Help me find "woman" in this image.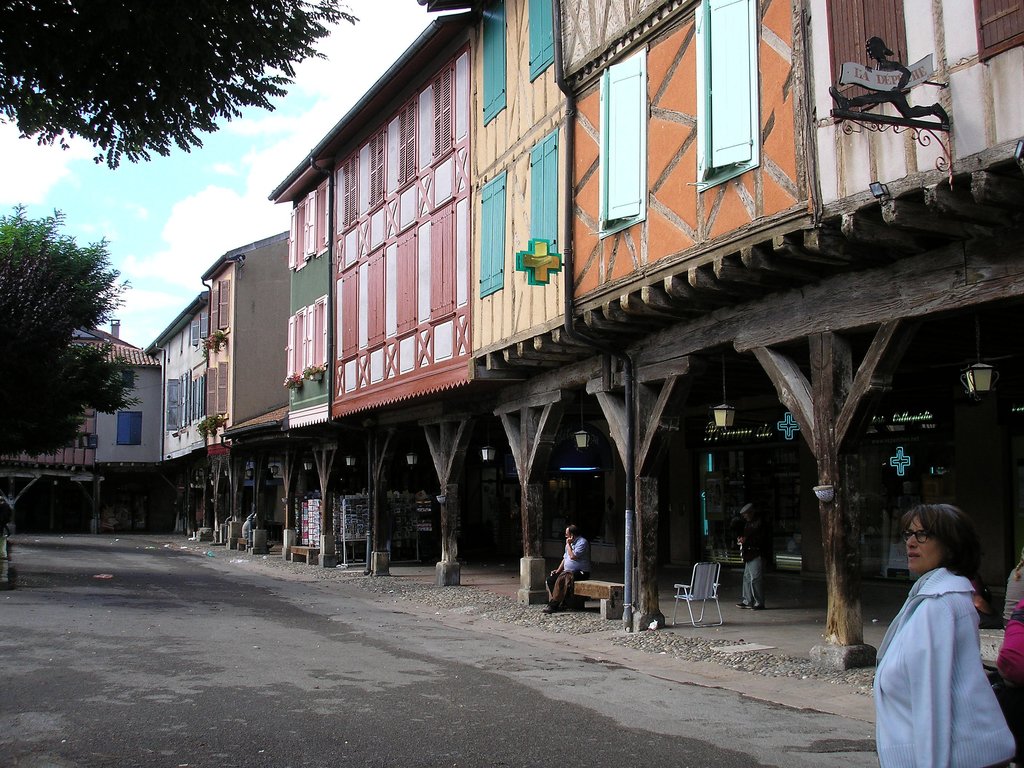
Found it: 868,495,1008,761.
